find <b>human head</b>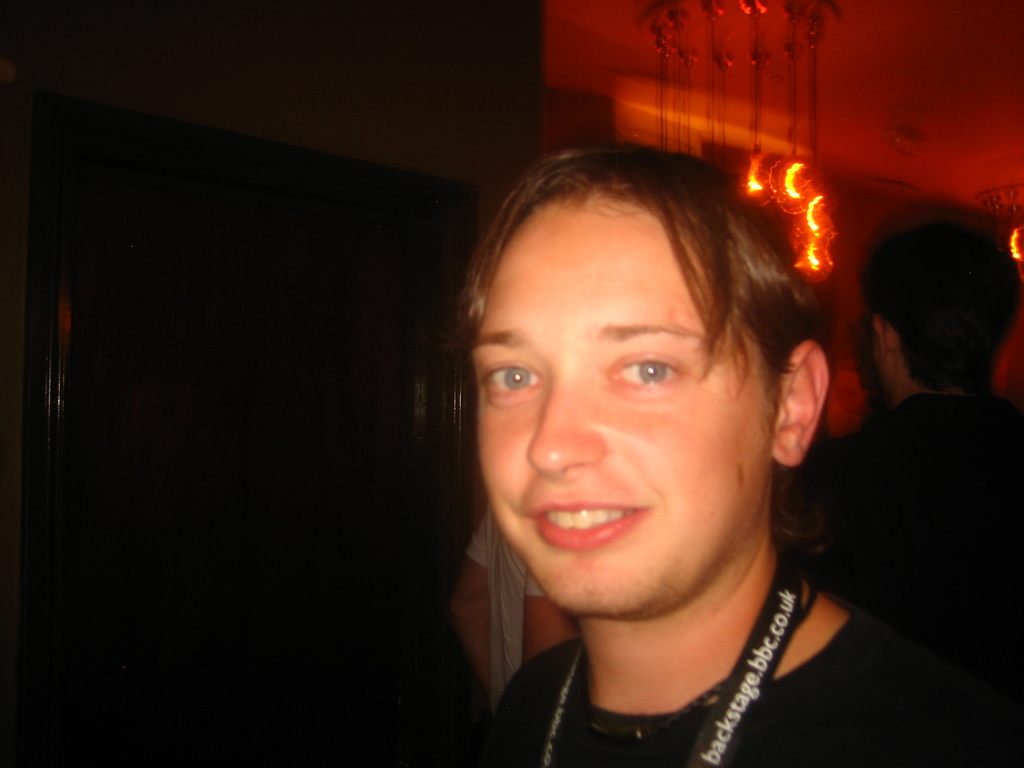
l=464, t=161, r=810, b=545
